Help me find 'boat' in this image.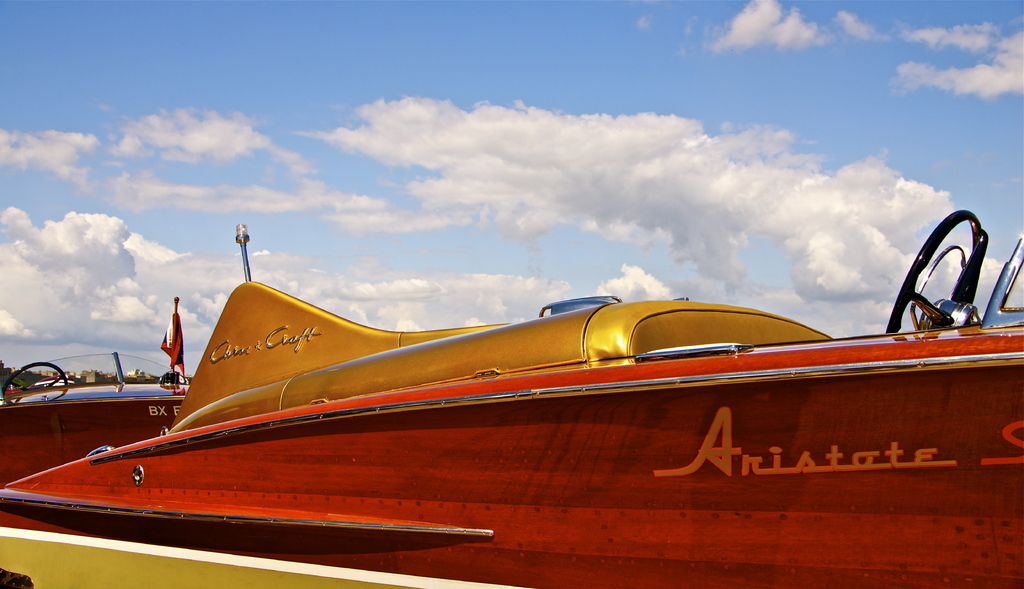
Found it: region(22, 214, 1023, 556).
